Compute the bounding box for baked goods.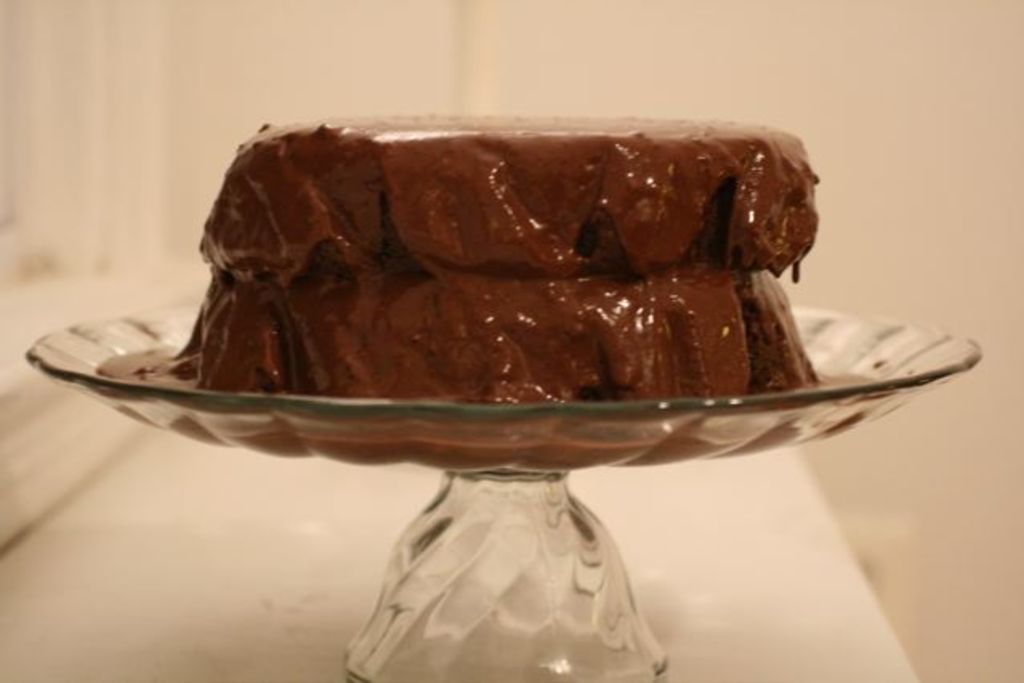
select_region(167, 107, 817, 406).
